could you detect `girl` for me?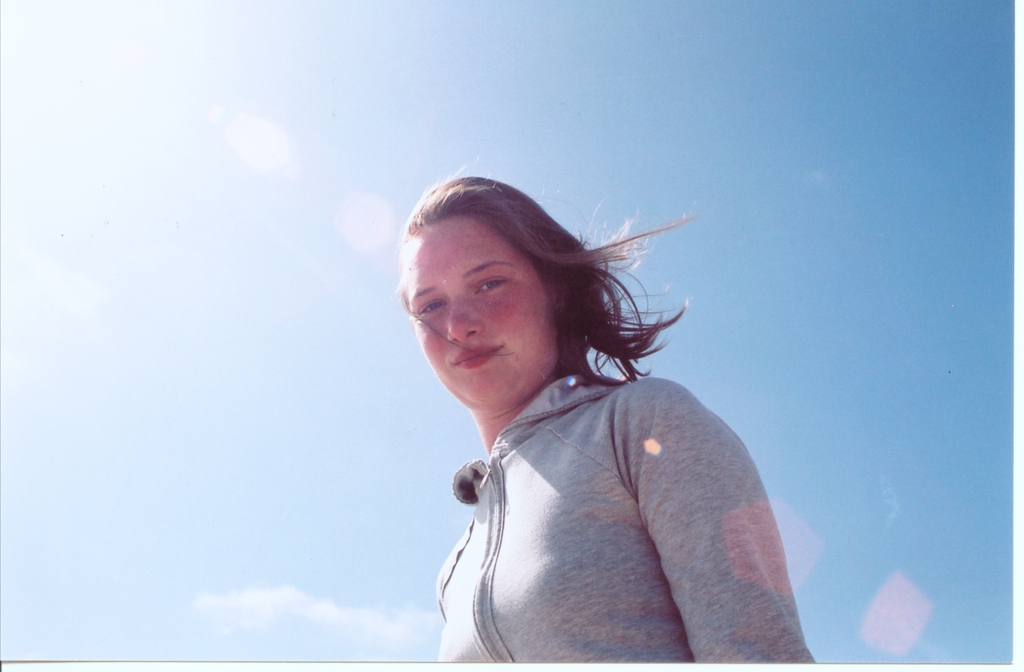
Detection result: (394,172,811,658).
